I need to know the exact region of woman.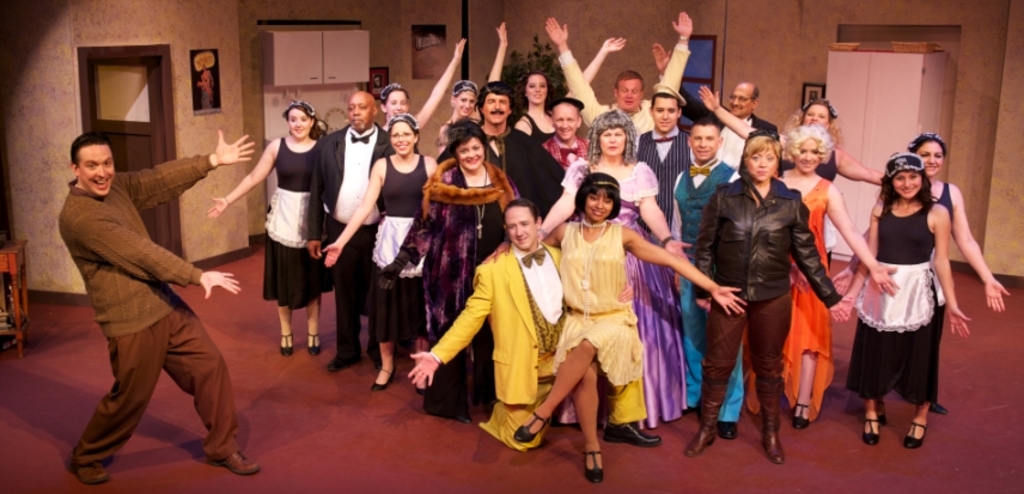
Region: 508/176/746/482.
